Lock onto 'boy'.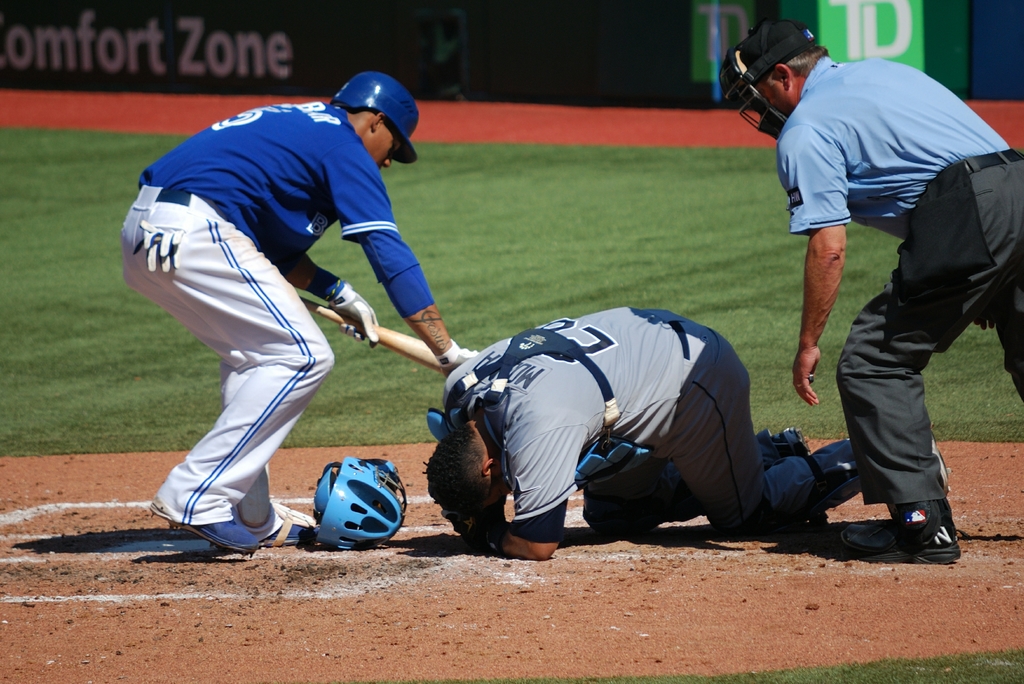
Locked: (121,72,479,557).
